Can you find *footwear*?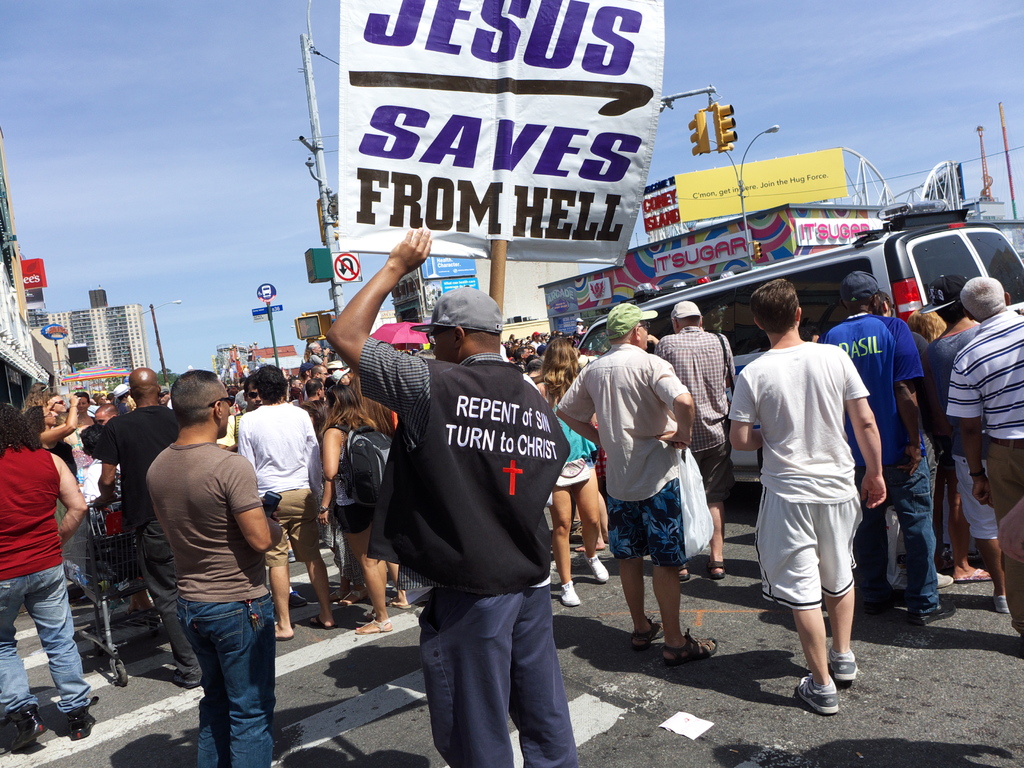
Yes, bounding box: Rect(663, 630, 719, 664).
